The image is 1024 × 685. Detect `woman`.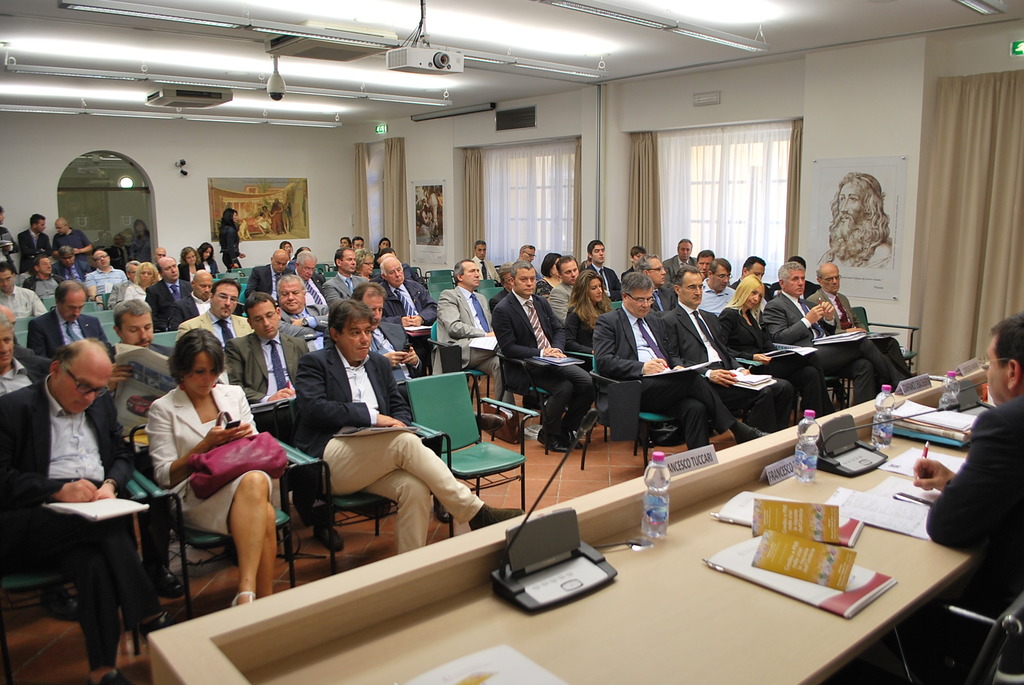
Detection: [280,241,295,256].
